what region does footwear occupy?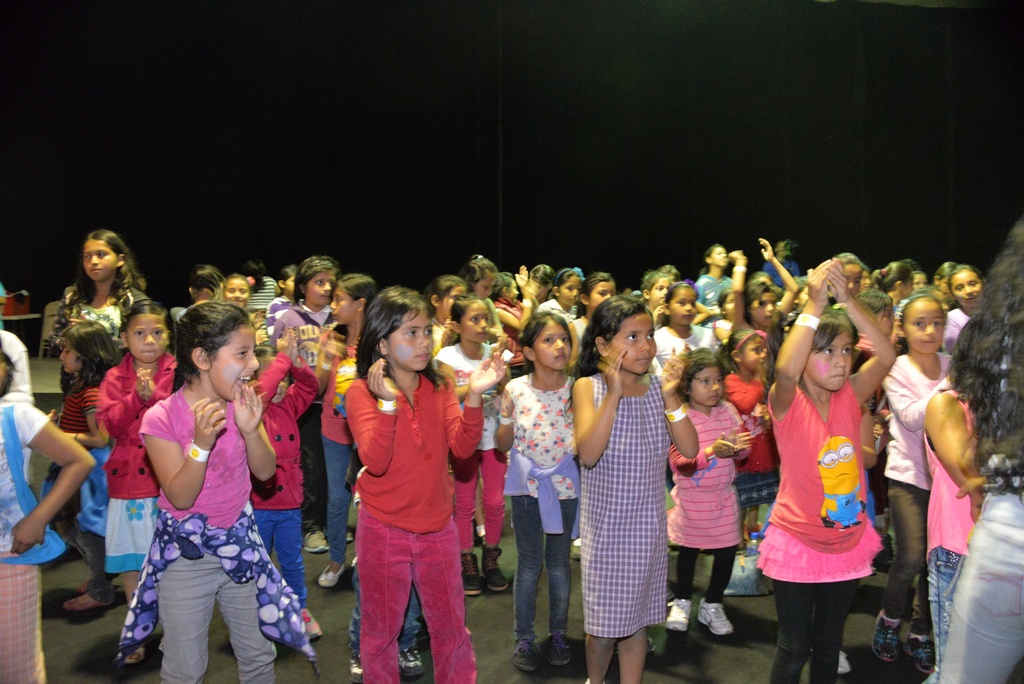
locate(871, 608, 905, 665).
